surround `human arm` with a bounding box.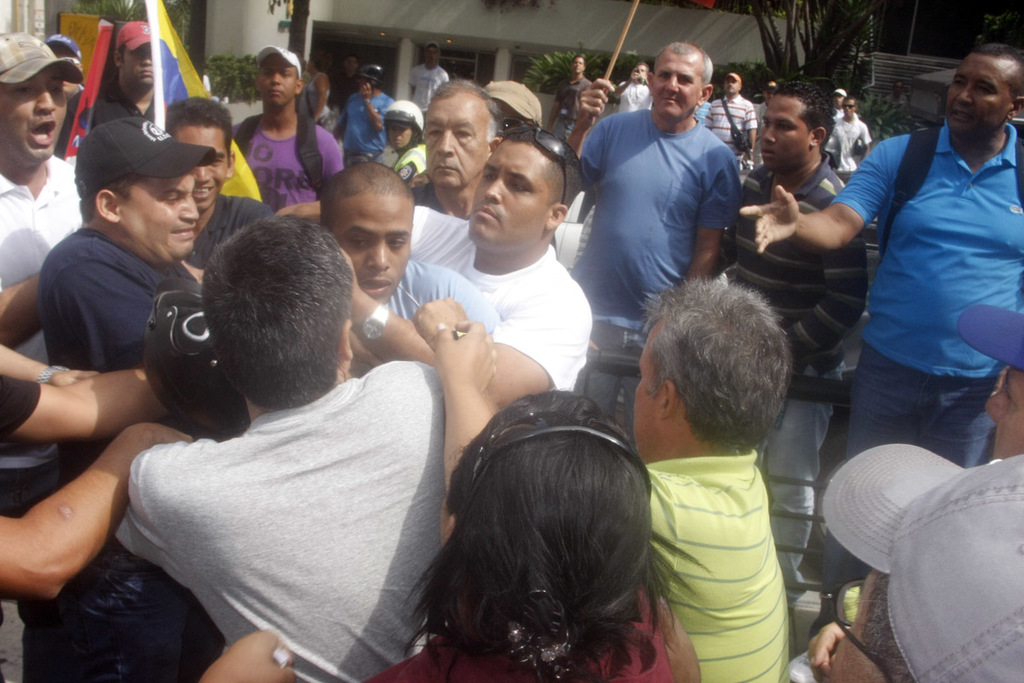
<region>546, 79, 566, 134</region>.
